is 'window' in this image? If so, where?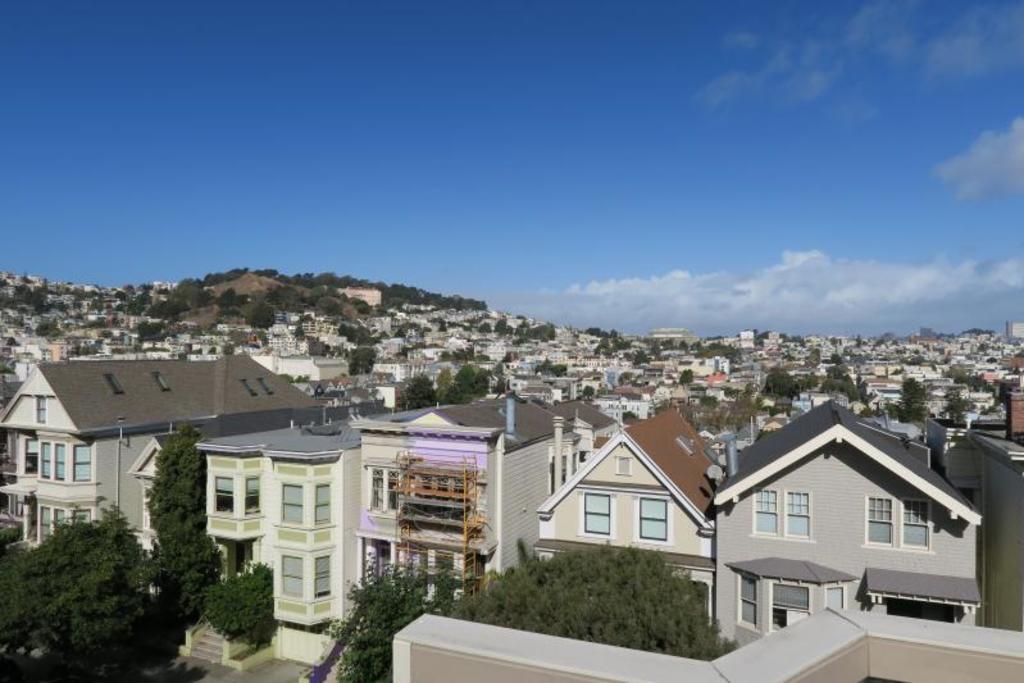
Yes, at <region>55, 443, 67, 478</region>.
